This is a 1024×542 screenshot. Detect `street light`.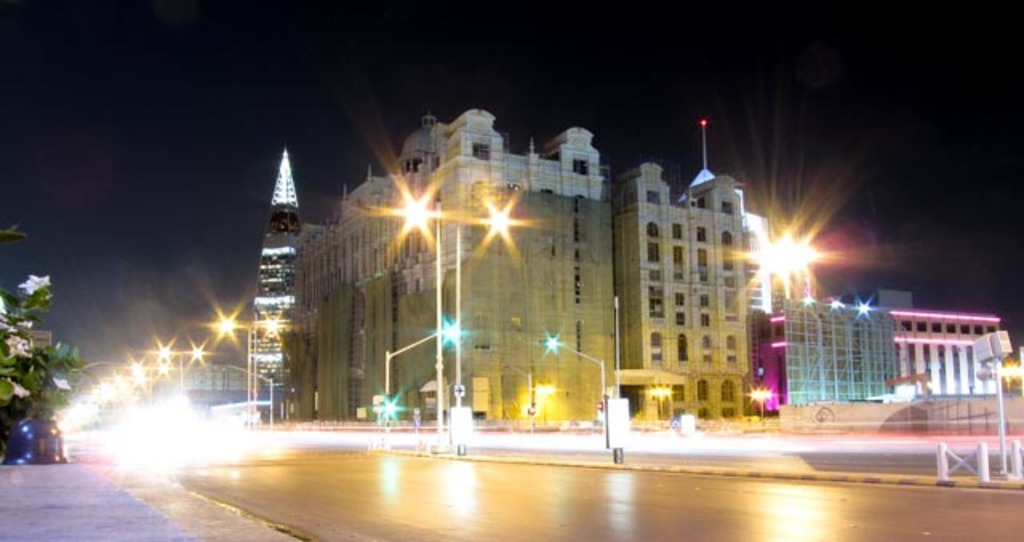
crop(539, 329, 610, 432).
